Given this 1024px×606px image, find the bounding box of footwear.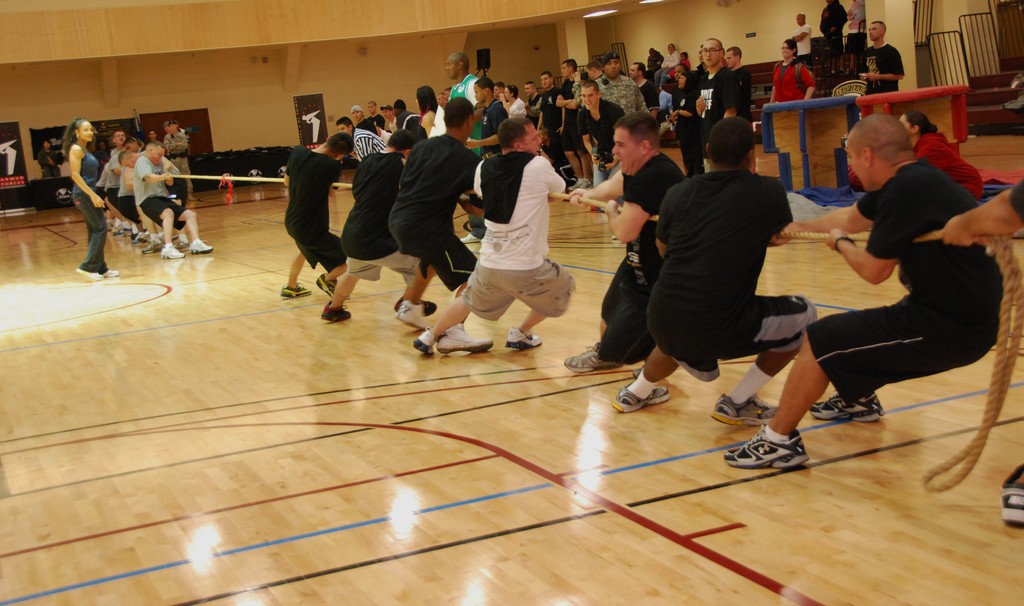
select_region(744, 420, 824, 480).
